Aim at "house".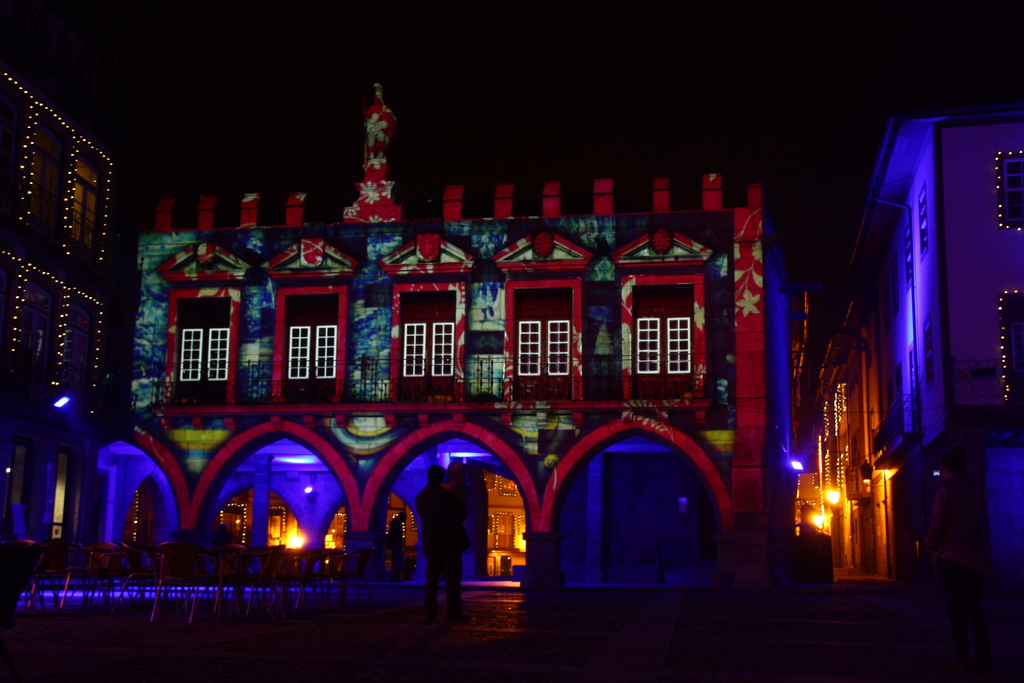
Aimed at region(0, 53, 110, 573).
